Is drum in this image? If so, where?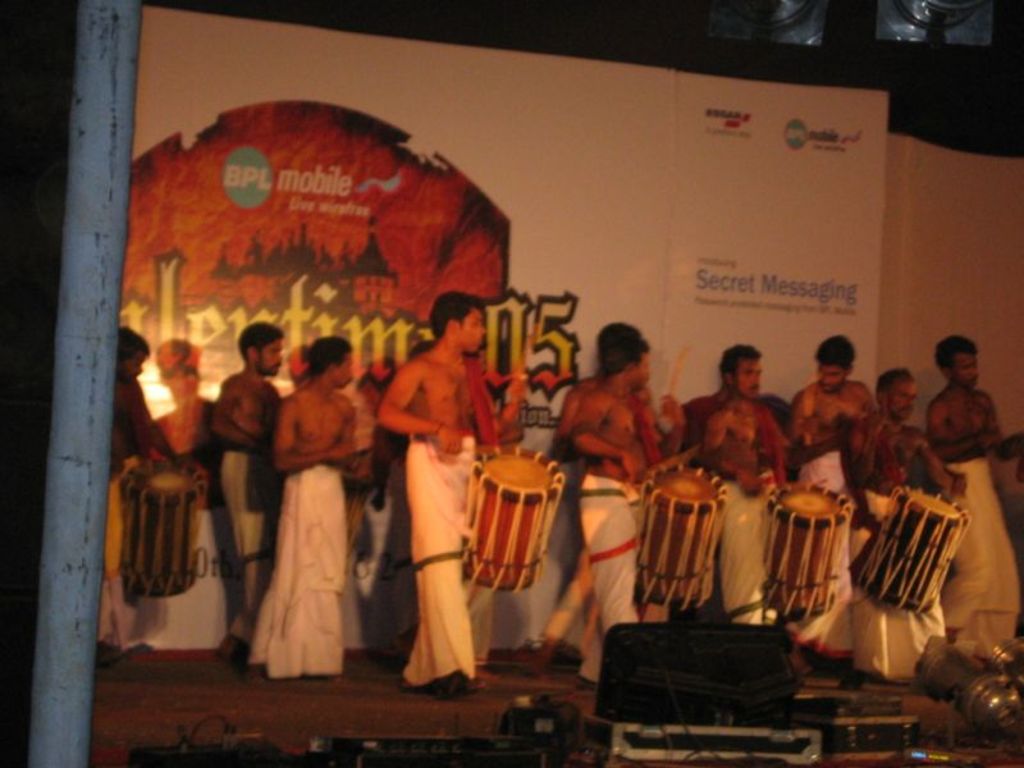
Yes, at box=[758, 476, 856, 618].
